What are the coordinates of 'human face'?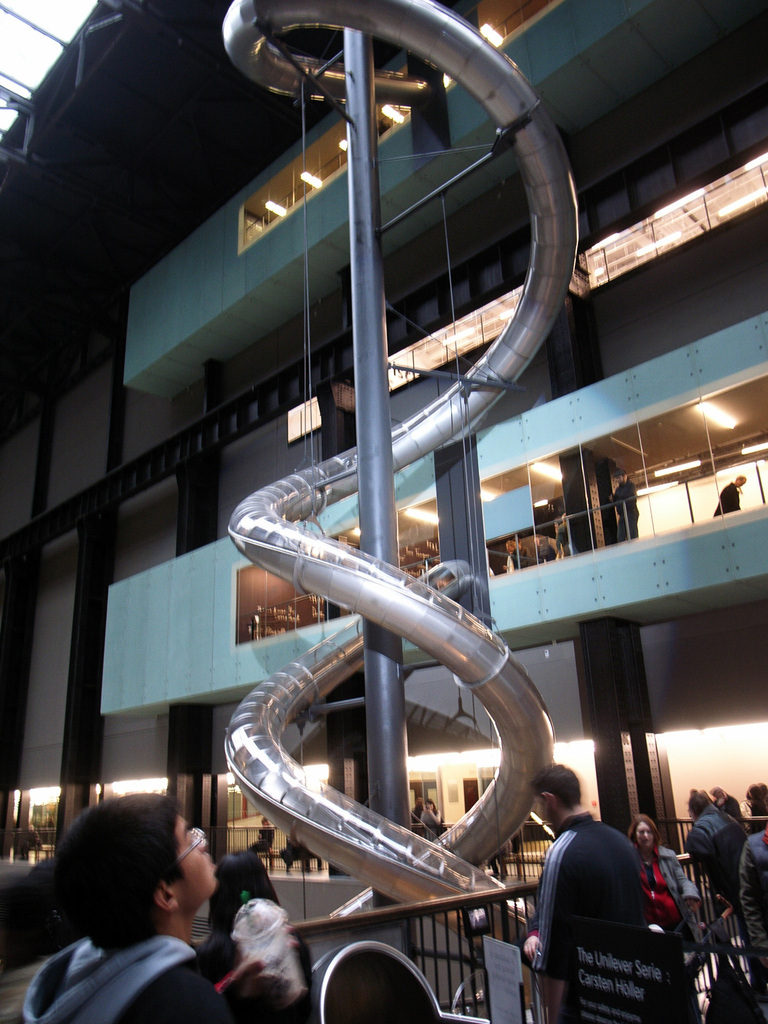
636:825:659:851.
